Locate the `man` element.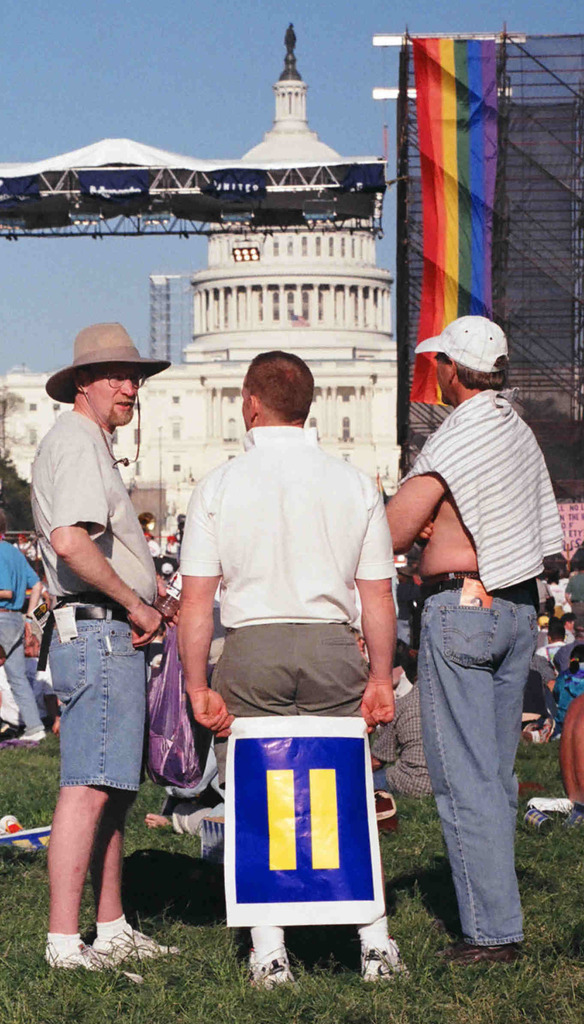
Element bbox: detection(30, 321, 170, 967).
